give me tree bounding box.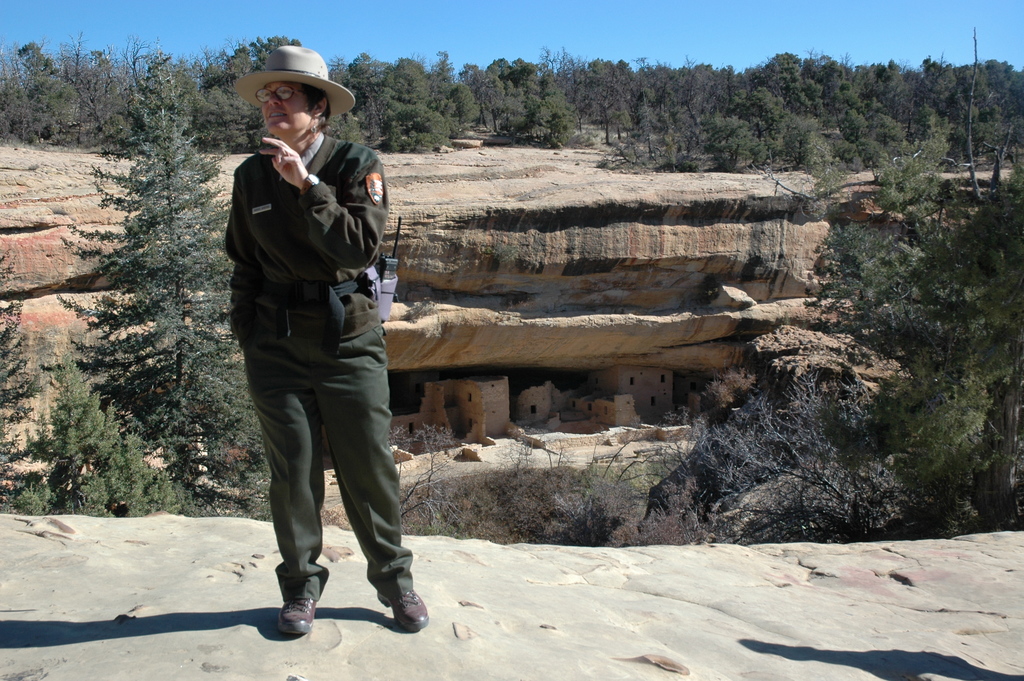
{"left": 47, "top": 29, "right": 269, "bottom": 513}.
